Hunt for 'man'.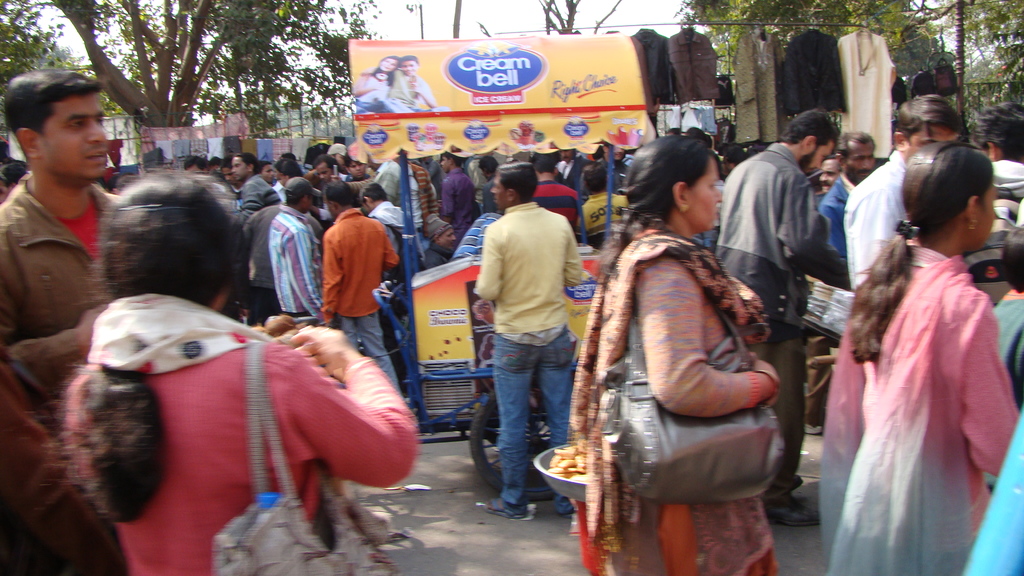
Hunted down at x1=1, y1=76, x2=143, y2=407.
